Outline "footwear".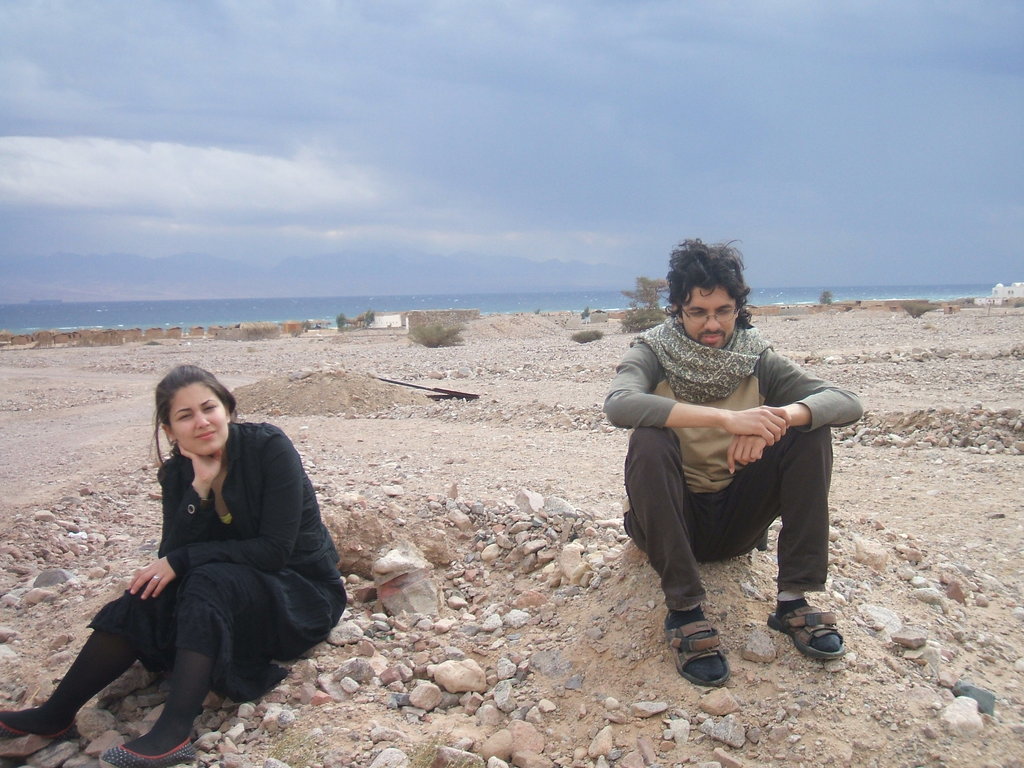
Outline: 0, 706, 82, 742.
